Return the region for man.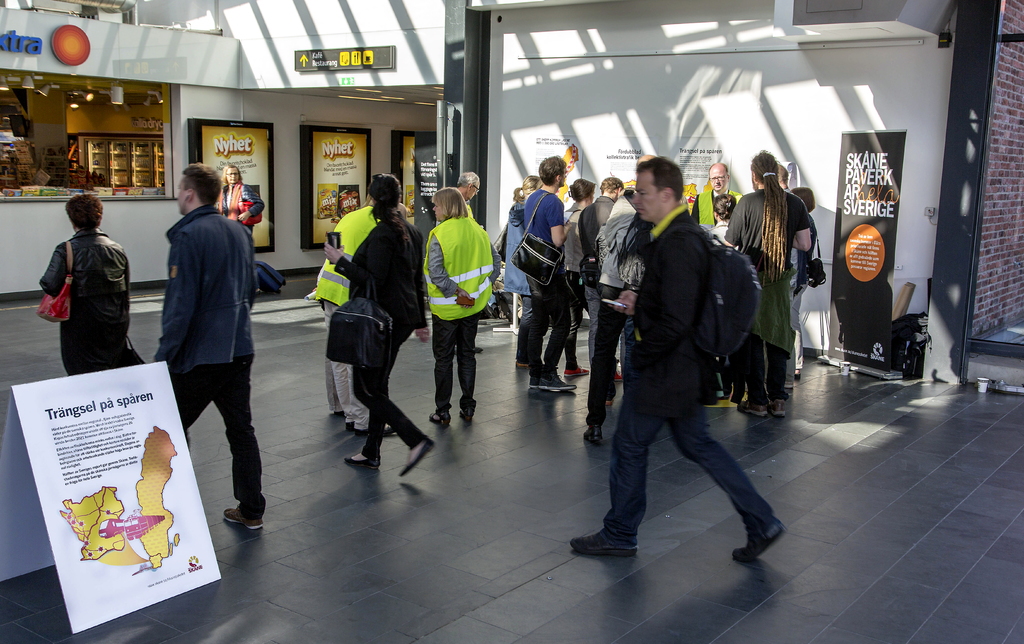
569, 154, 788, 572.
